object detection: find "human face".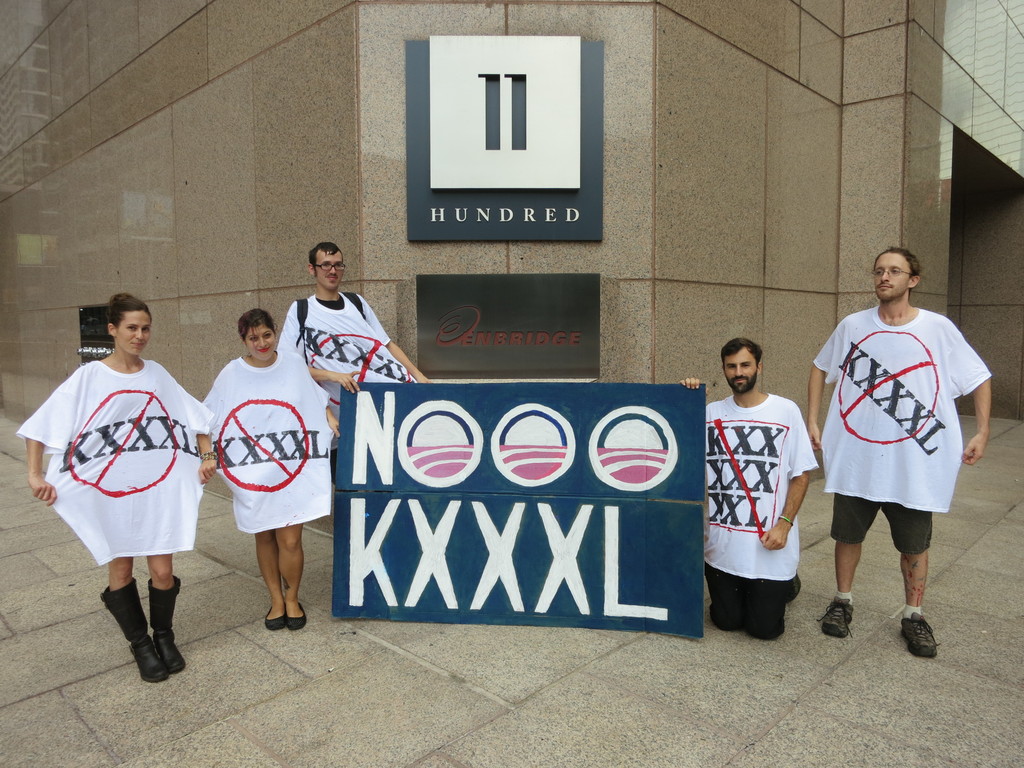
{"x1": 111, "y1": 308, "x2": 149, "y2": 355}.
